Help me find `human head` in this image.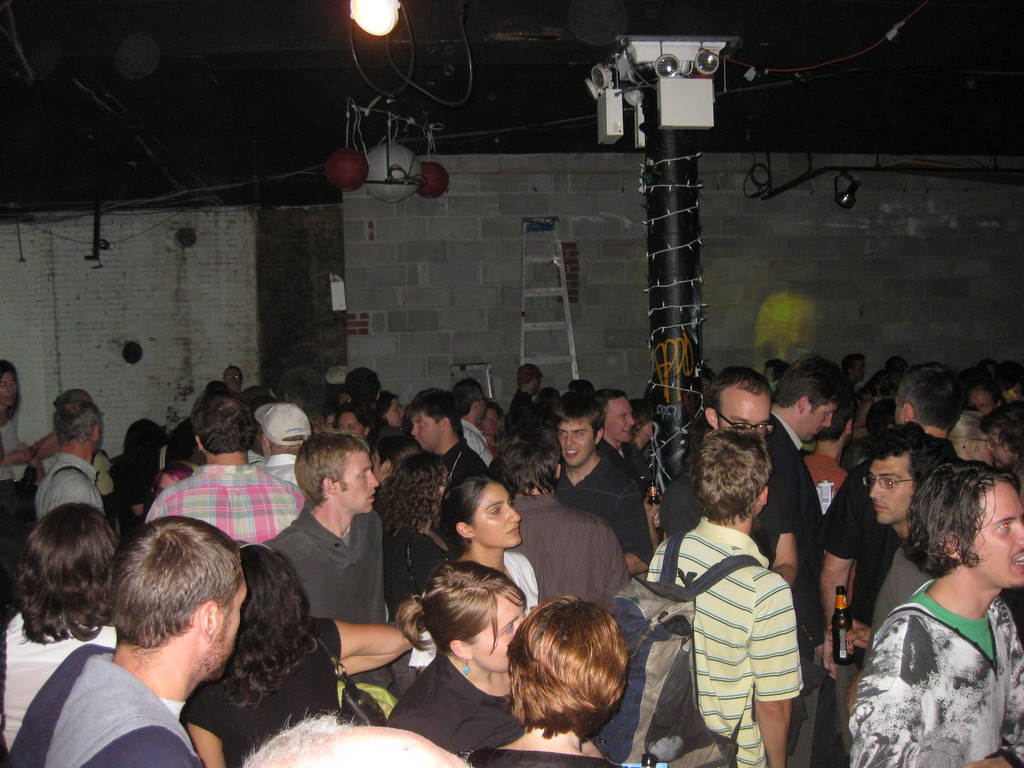
Found it: bbox=(499, 419, 568, 488).
